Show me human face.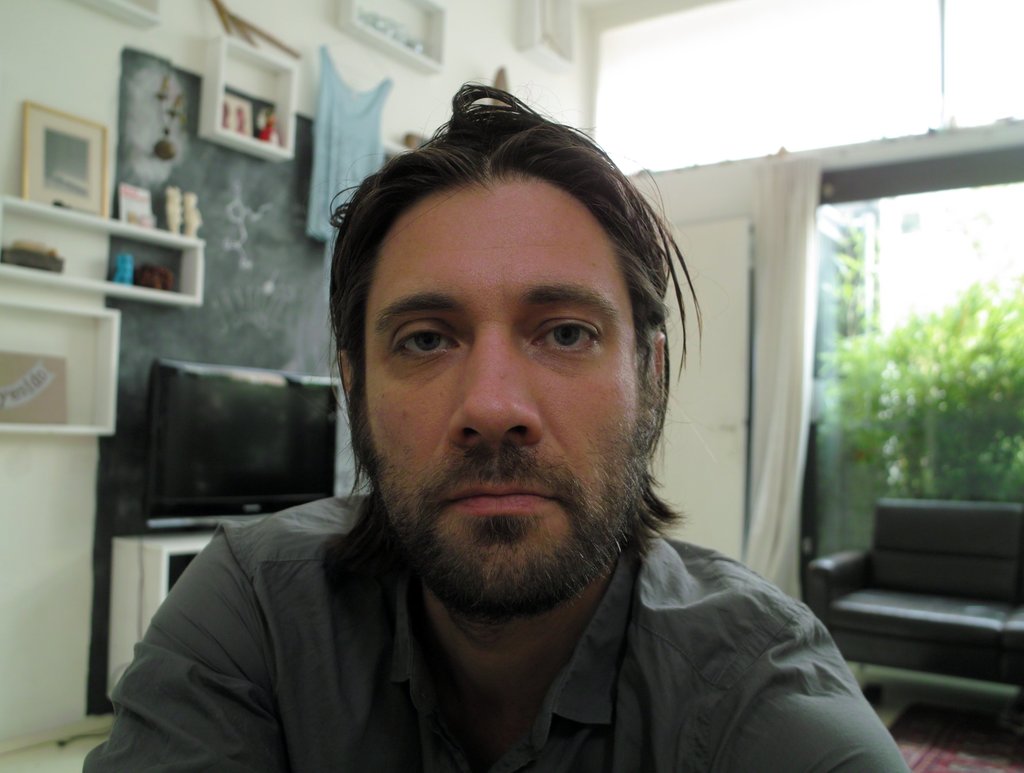
human face is here: x1=362 y1=219 x2=650 y2=596.
